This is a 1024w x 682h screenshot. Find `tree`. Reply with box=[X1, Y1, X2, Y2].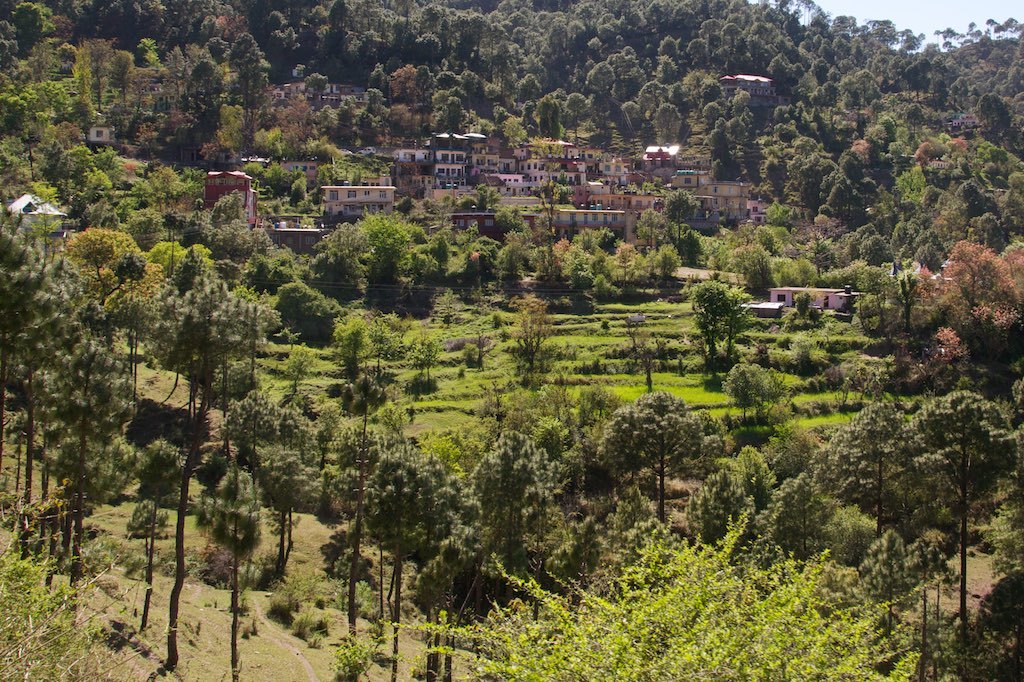
box=[731, 243, 763, 278].
